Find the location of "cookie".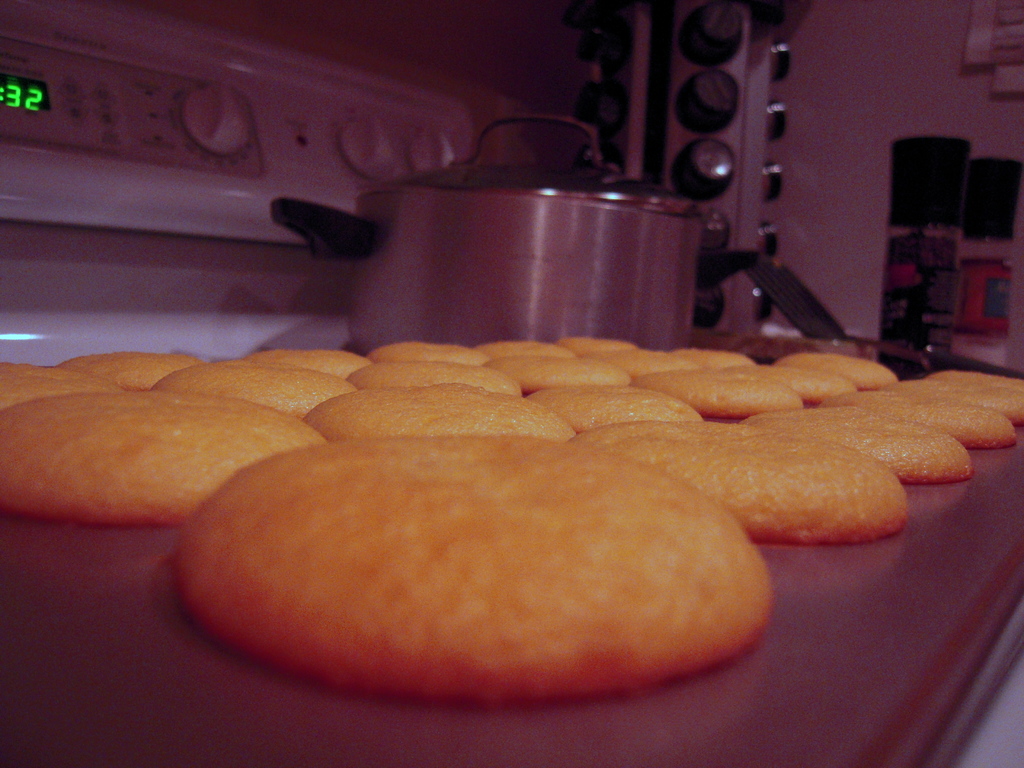
Location: (x1=59, y1=351, x2=212, y2=391).
